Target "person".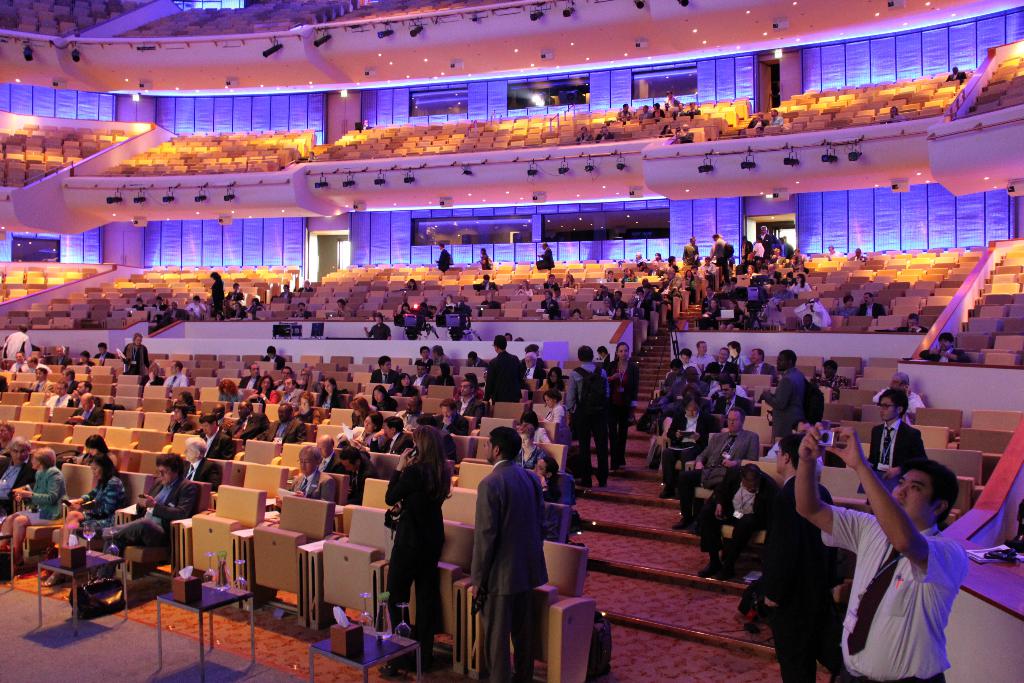
Target region: 677 123 692 144.
